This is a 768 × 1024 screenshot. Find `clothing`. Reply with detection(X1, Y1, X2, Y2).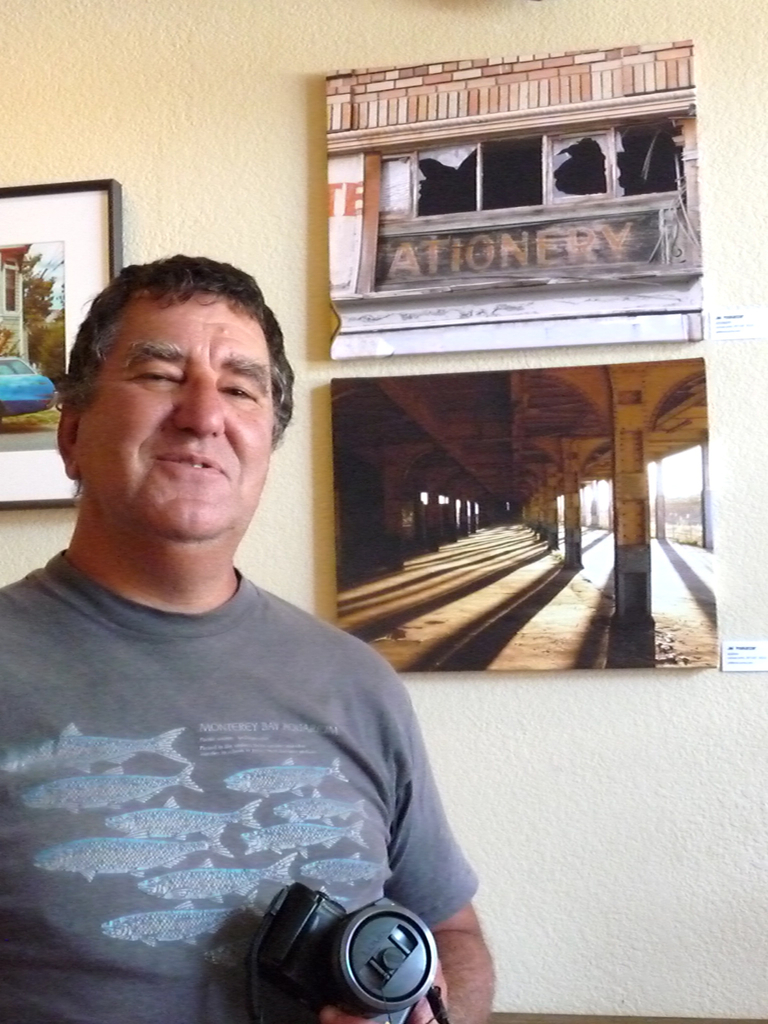
detection(7, 493, 474, 1006).
